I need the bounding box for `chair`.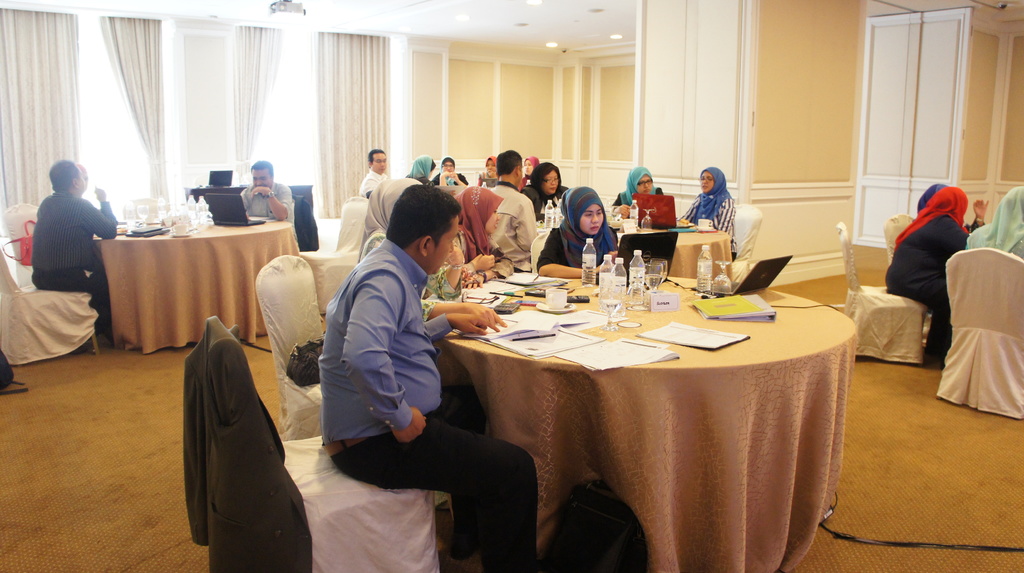
Here it is: left=0, top=236, right=104, bottom=373.
